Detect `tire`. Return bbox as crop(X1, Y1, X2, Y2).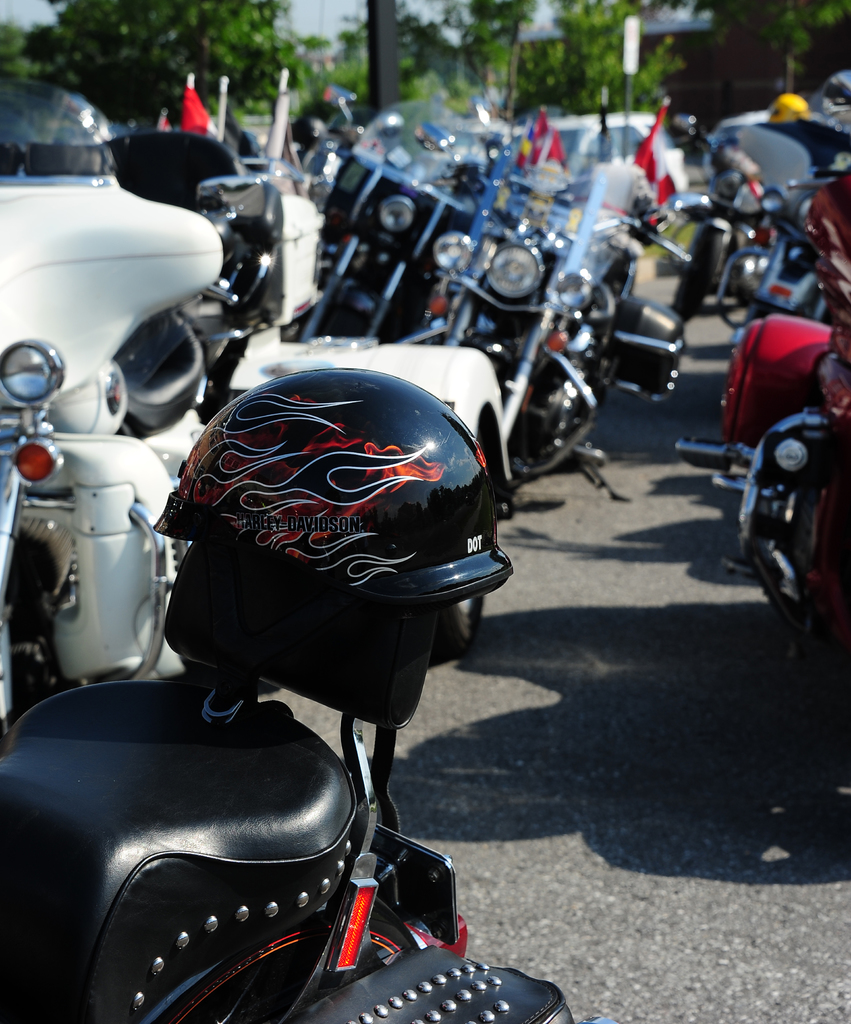
crop(741, 295, 820, 323).
